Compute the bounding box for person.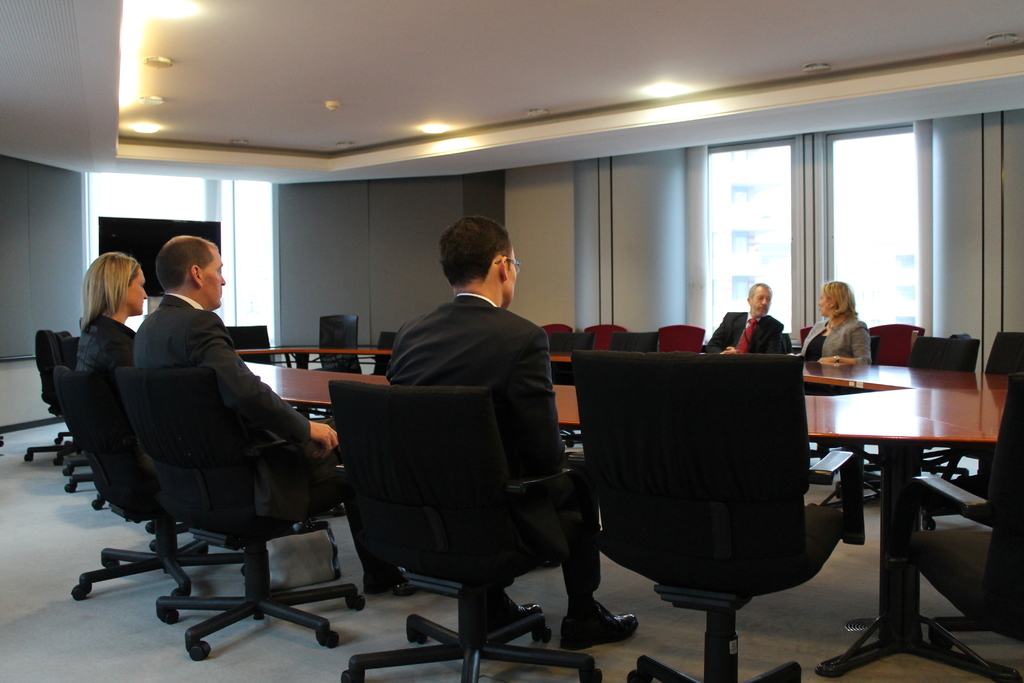
132:233:409:598.
